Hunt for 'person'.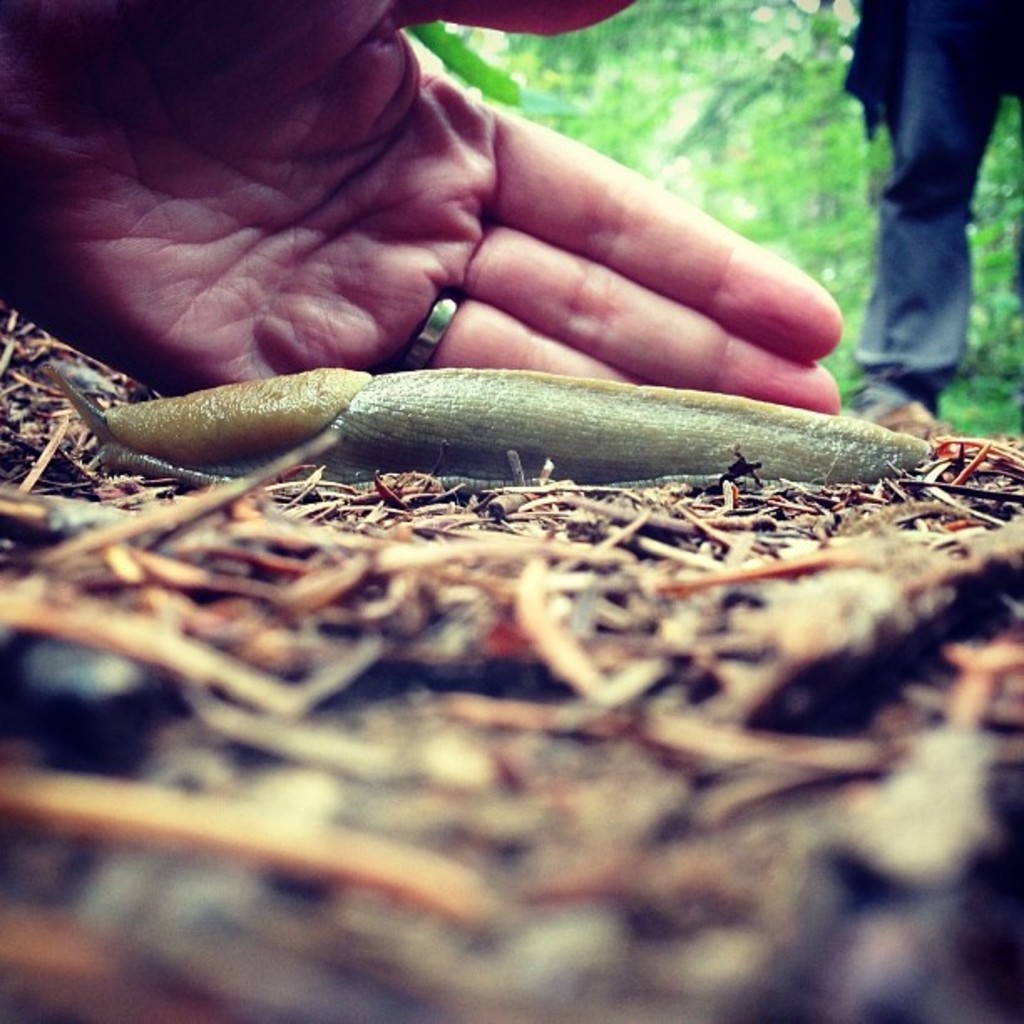
Hunted down at 0, 0, 843, 402.
